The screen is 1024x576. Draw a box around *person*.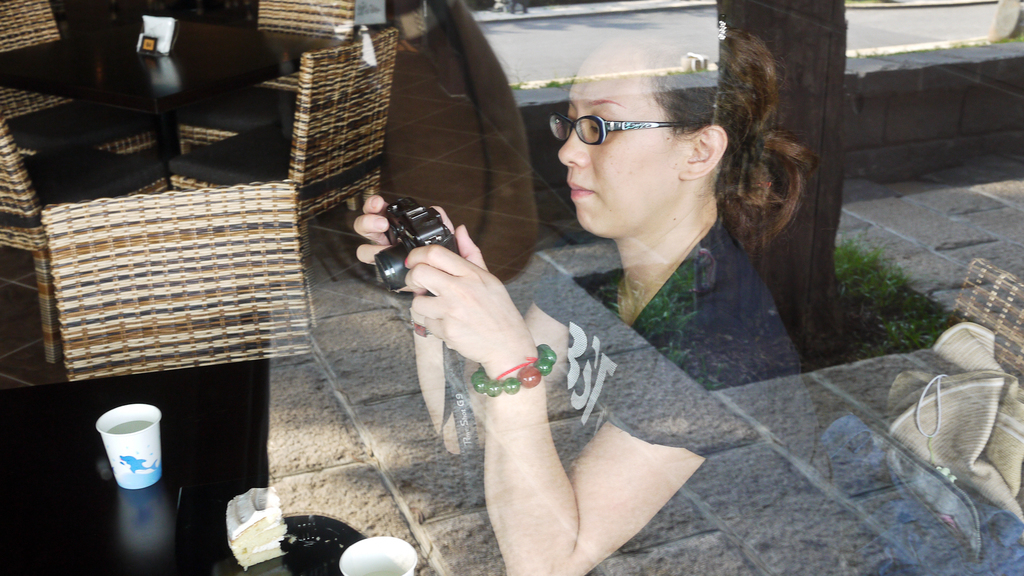
392/18/829/574.
